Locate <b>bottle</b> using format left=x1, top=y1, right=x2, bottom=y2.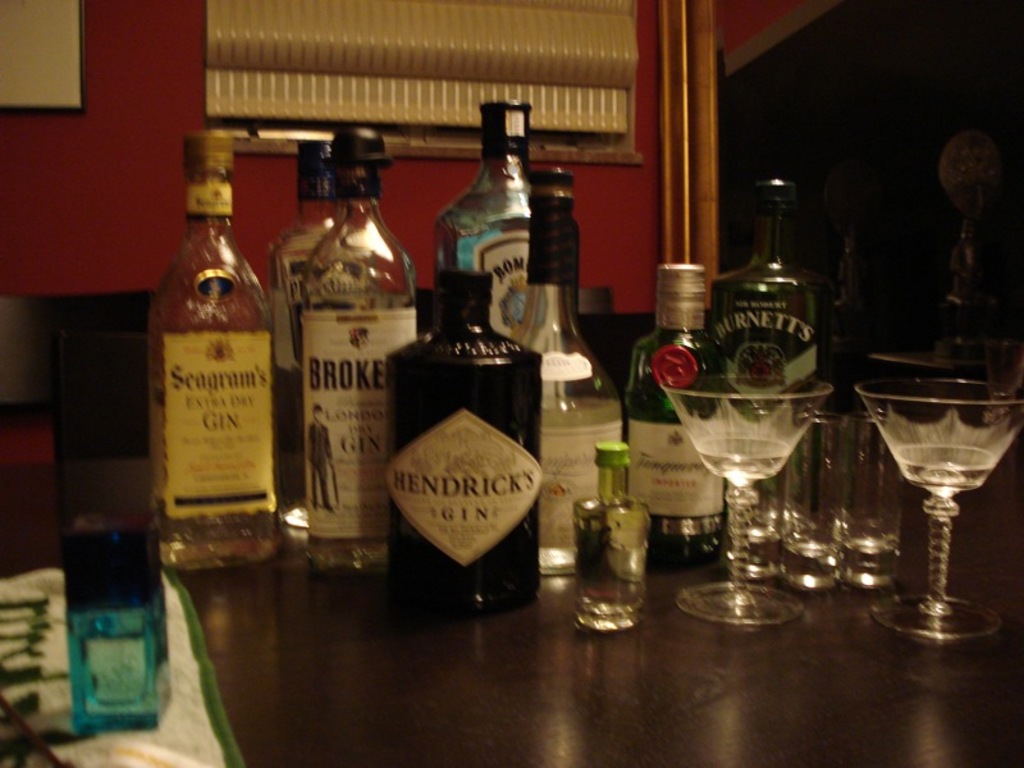
left=508, top=164, right=628, bottom=576.
